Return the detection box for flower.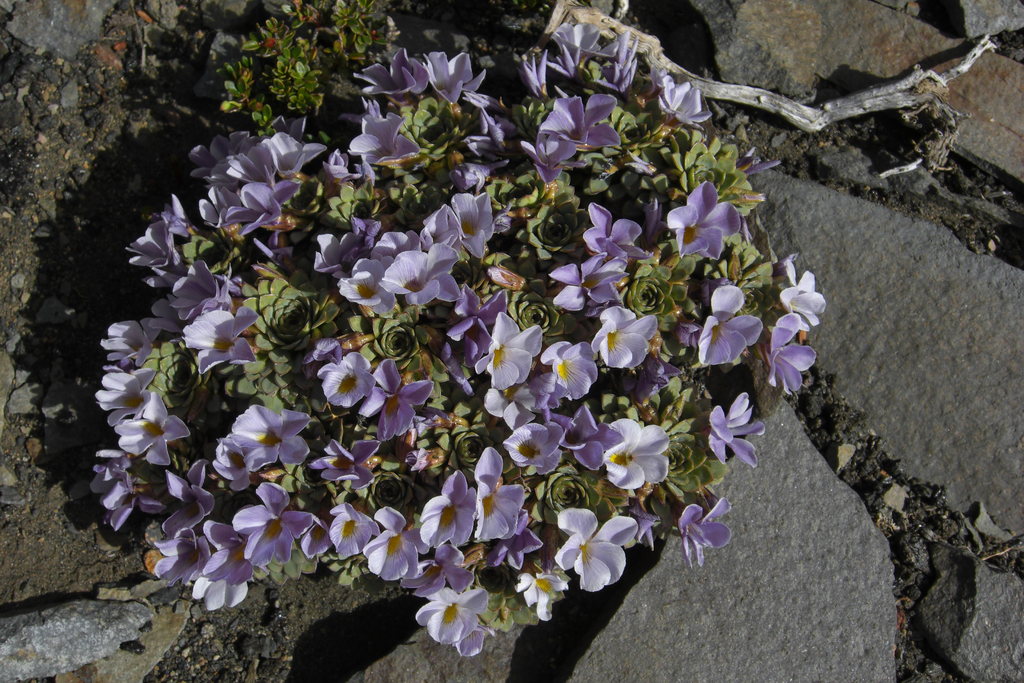
detection(421, 47, 483, 118).
